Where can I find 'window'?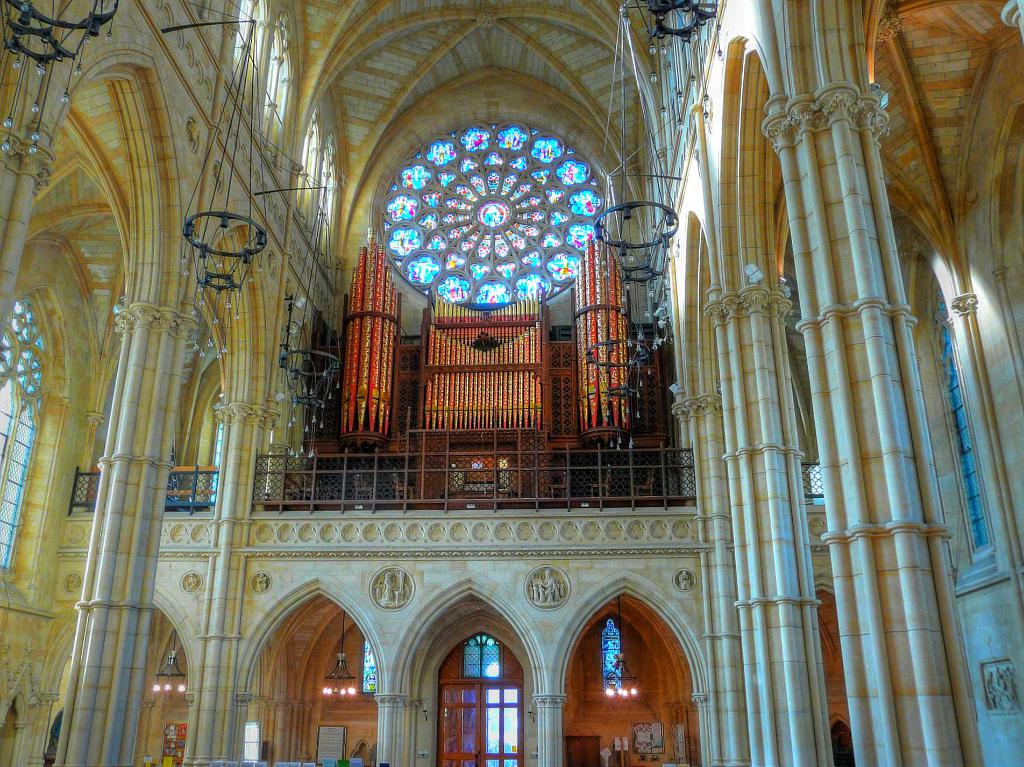
You can find it at 458, 633, 505, 679.
